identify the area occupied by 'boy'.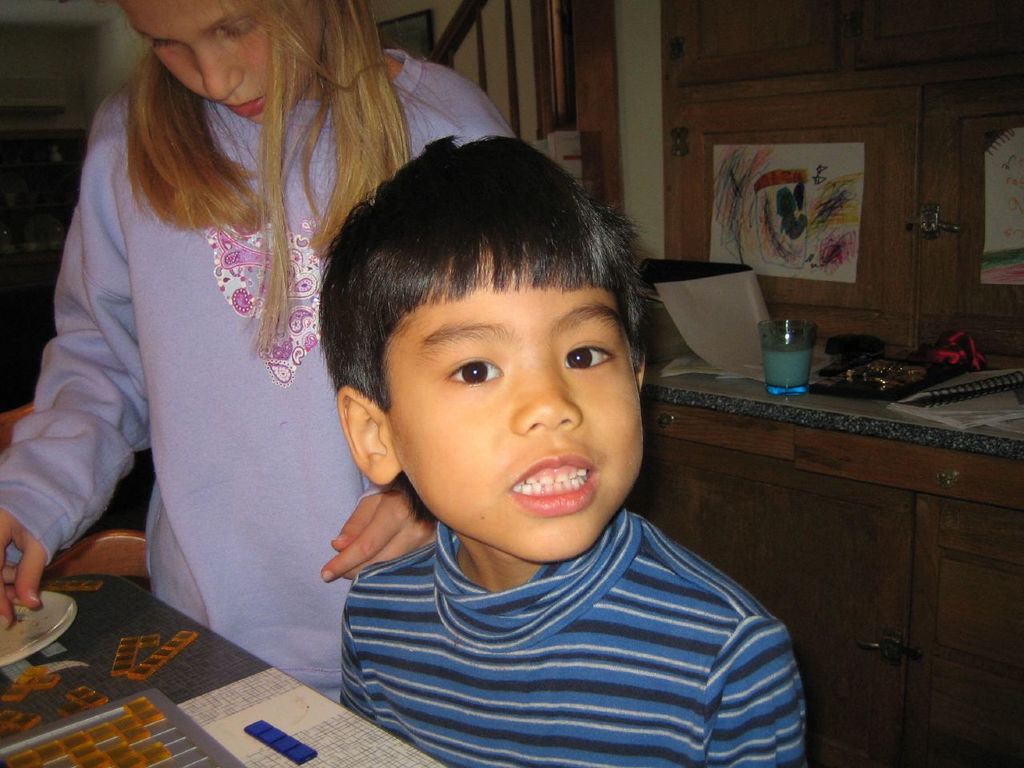
Area: pyautogui.locateOnScreen(318, 283, 818, 743).
